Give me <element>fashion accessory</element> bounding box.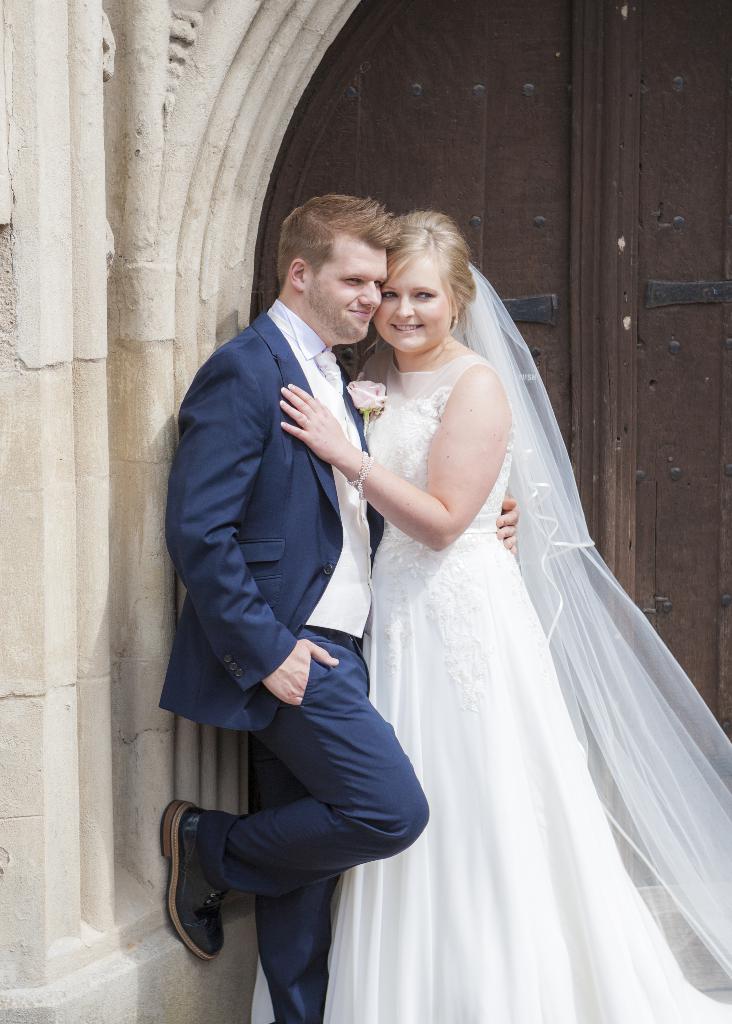
<region>354, 262, 731, 1023</region>.
